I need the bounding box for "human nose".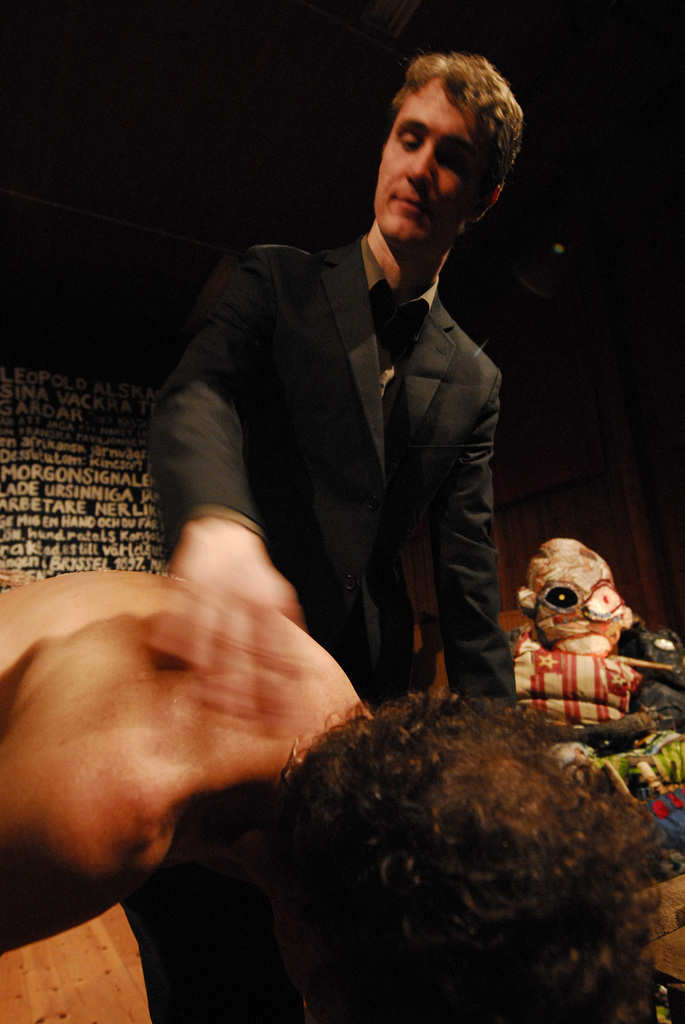
Here it is: select_region(400, 139, 435, 184).
